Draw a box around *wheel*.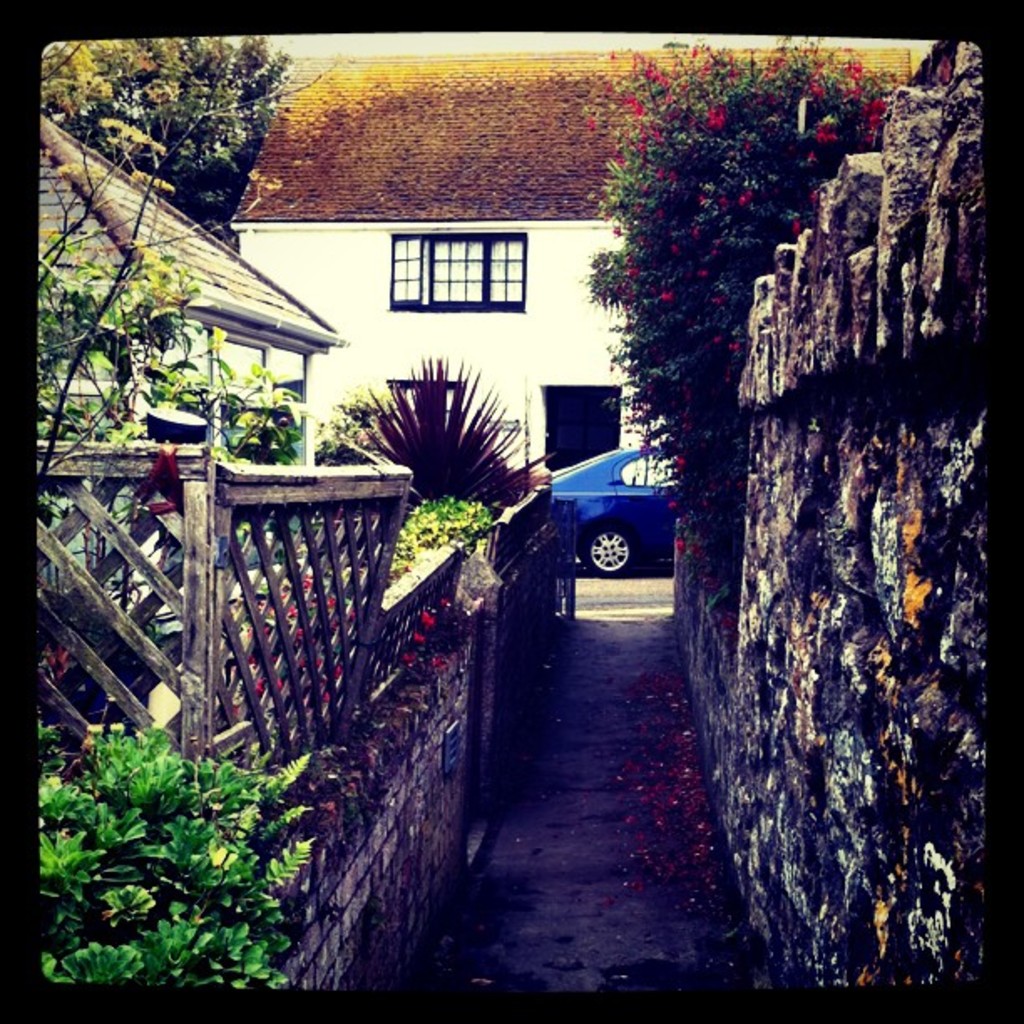
pyautogui.locateOnScreen(579, 524, 636, 581).
